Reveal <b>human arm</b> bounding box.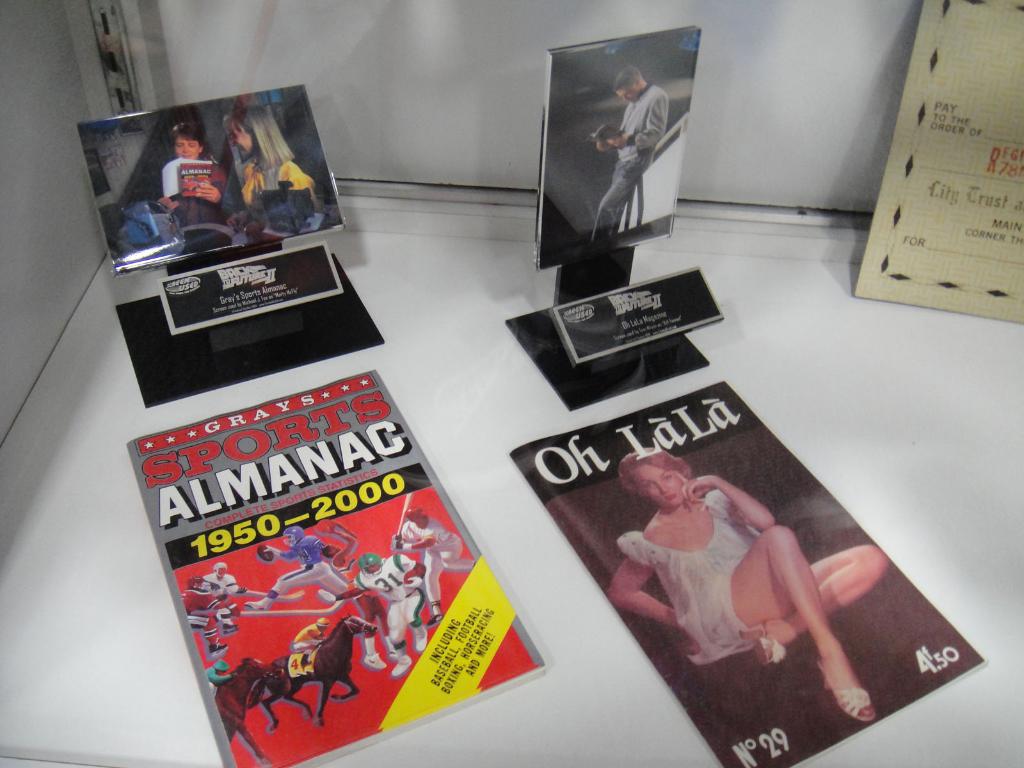
Revealed: crop(314, 517, 353, 564).
